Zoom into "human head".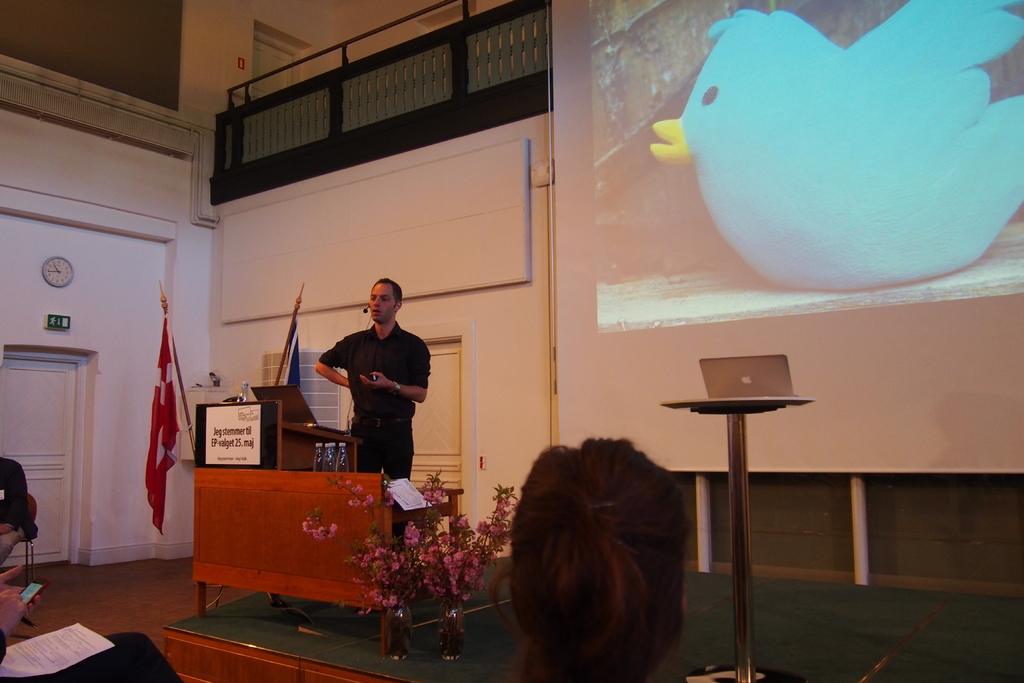
Zoom target: locate(367, 278, 401, 325).
